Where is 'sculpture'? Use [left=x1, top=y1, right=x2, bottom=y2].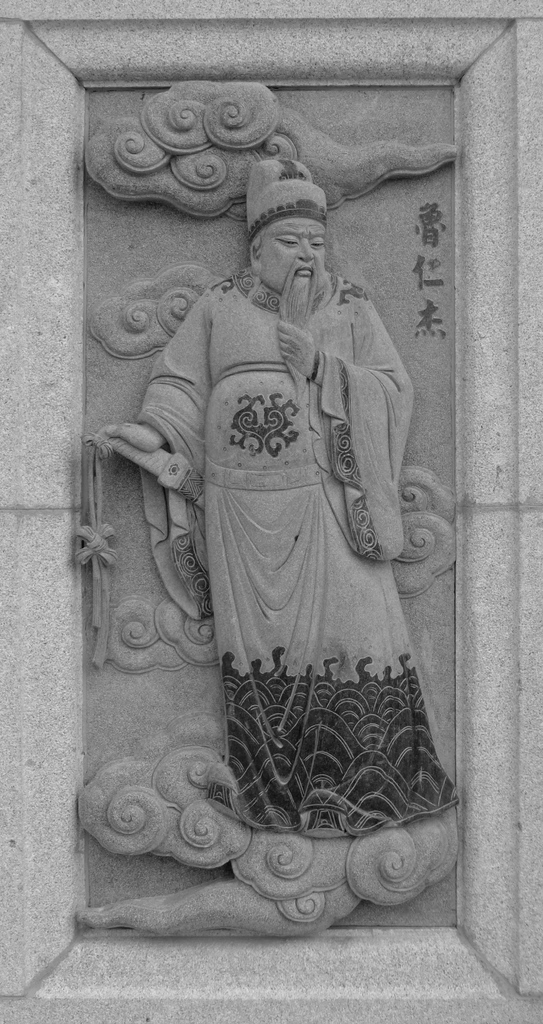
[left=103, top=188, right=454, bottom=822].
